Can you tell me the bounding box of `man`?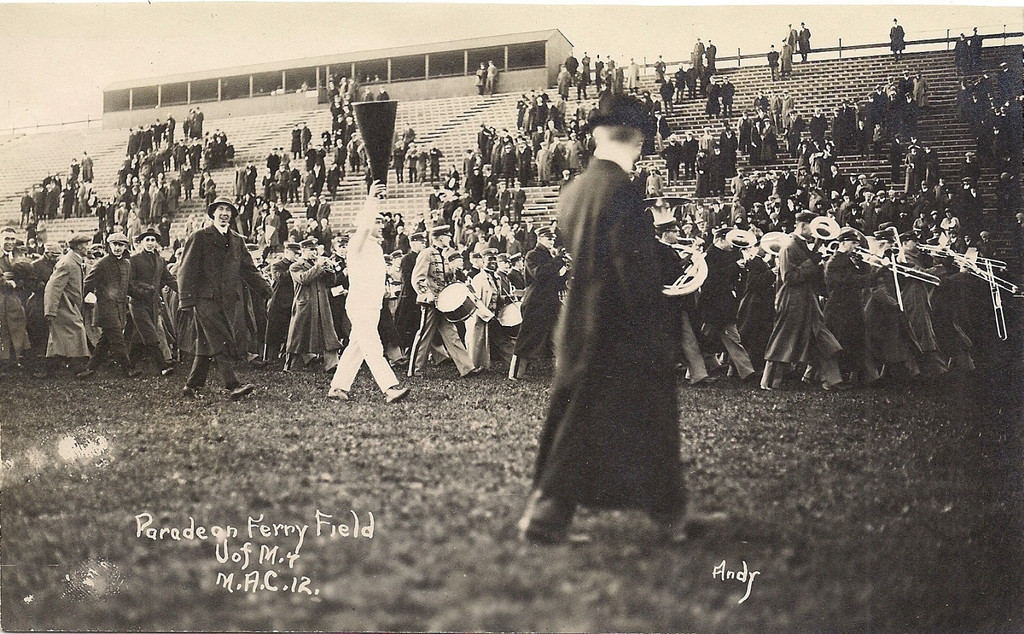
box=[326, 175, 422, 406].
